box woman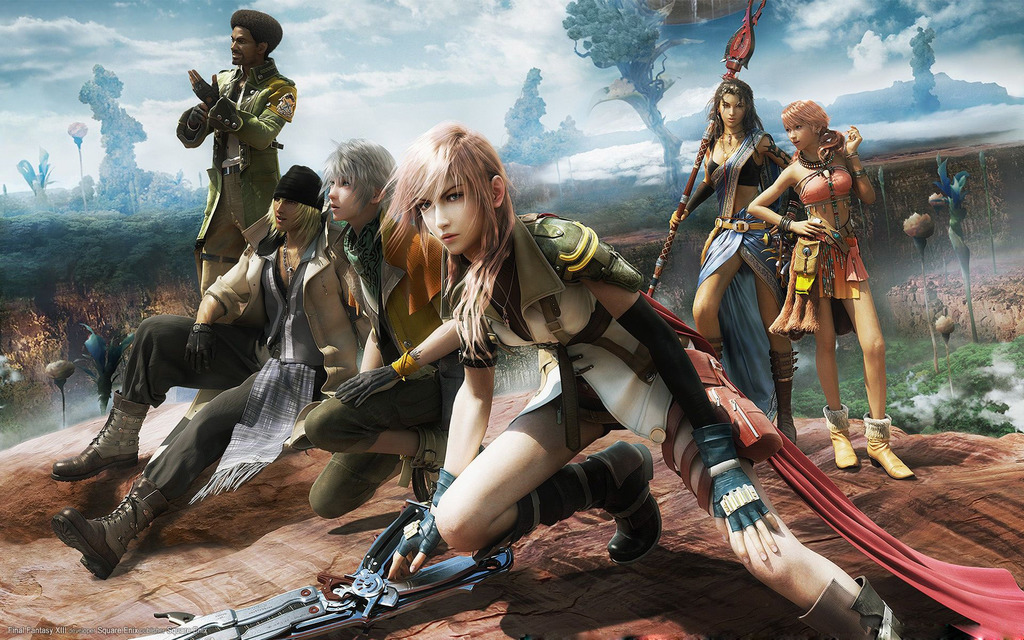
detection(666, 76, 803, 442)
